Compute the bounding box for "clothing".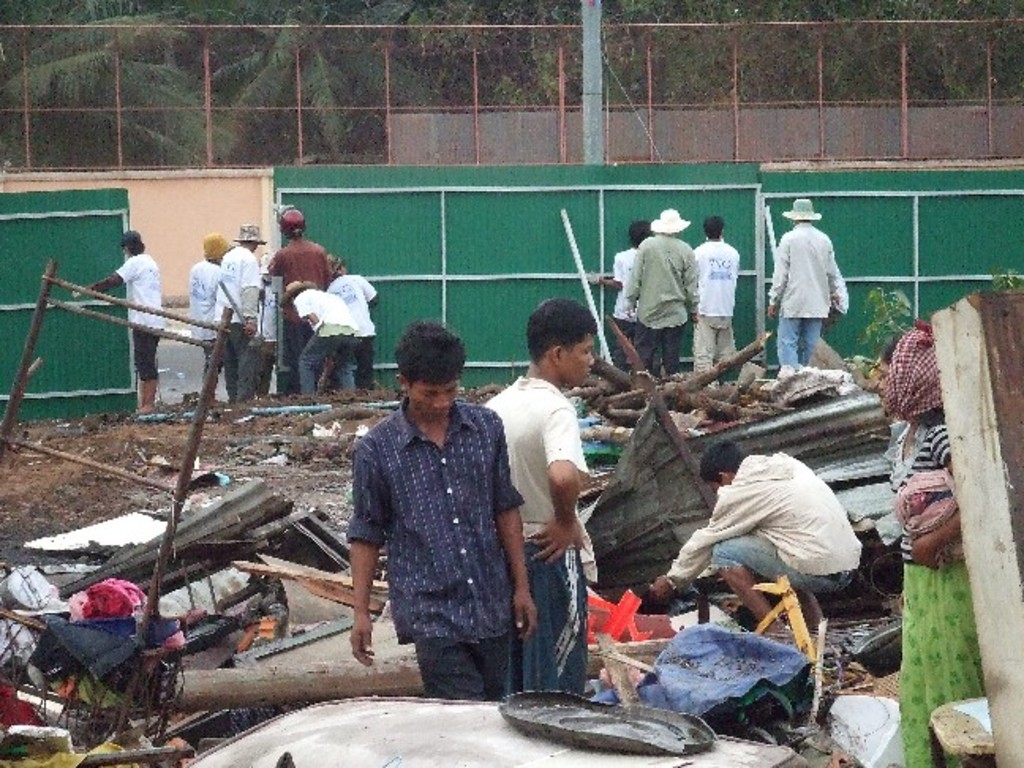
locate(212, 248, 273, 411).
